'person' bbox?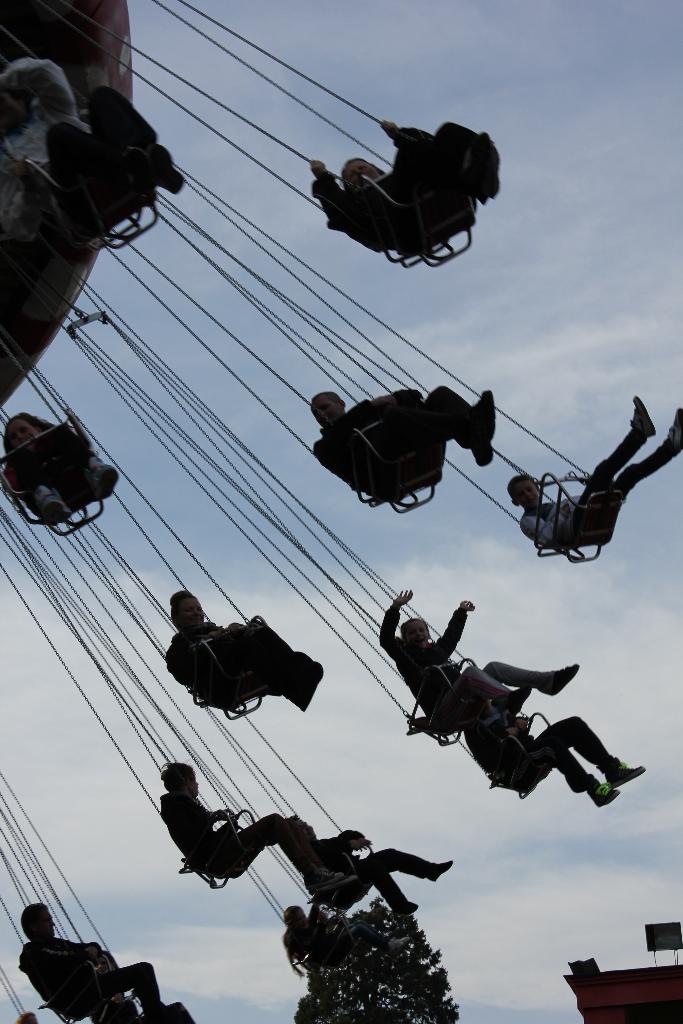
(461,692,652,834)
